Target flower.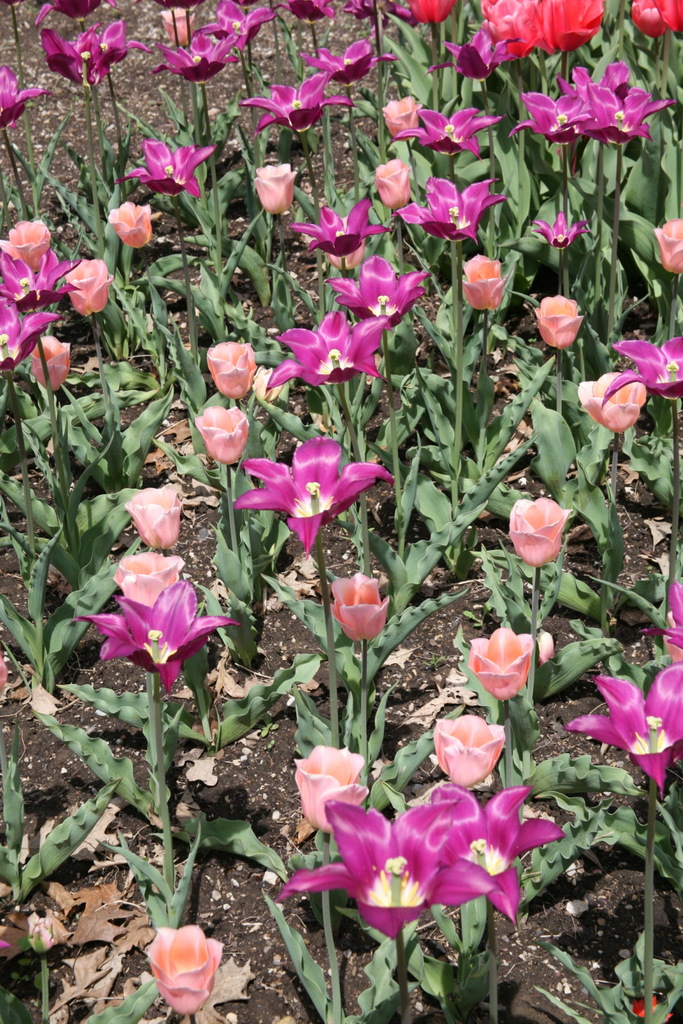
Target region: region(285, 742, 367, 836).
